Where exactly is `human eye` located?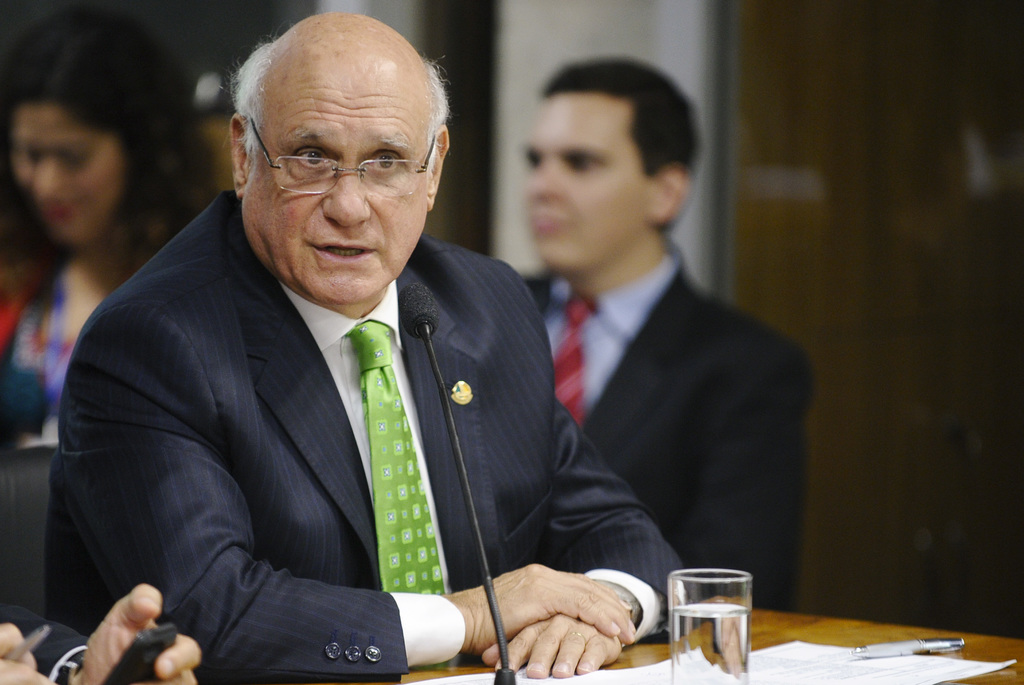
Its bounding box is [x1=525, y1=157, x2=536, y2=176].
